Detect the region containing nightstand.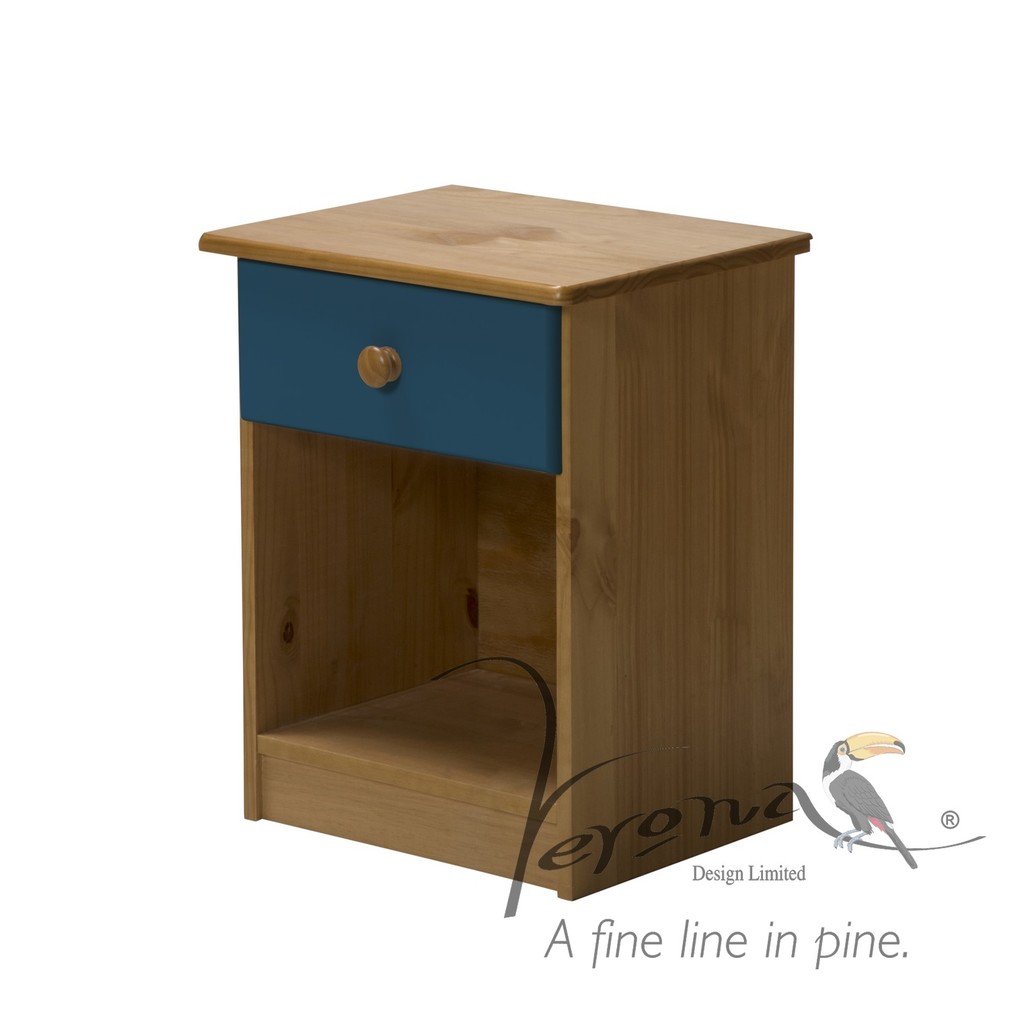
left=240, top=204, right=809, bottom=890.
